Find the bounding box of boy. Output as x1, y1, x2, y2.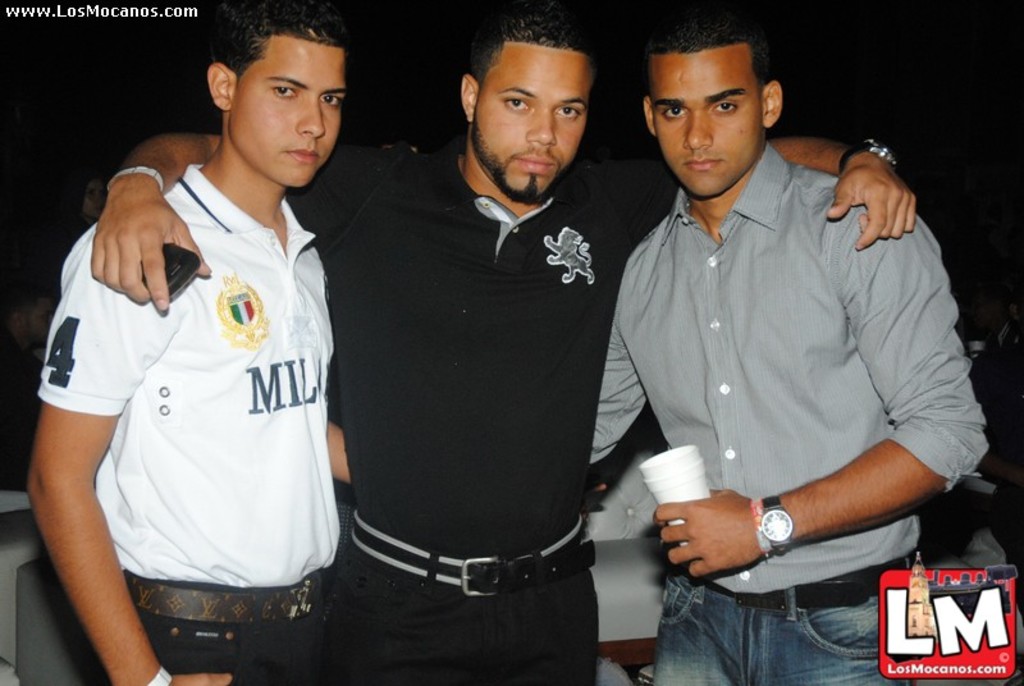
26, 0, 376, 680.
